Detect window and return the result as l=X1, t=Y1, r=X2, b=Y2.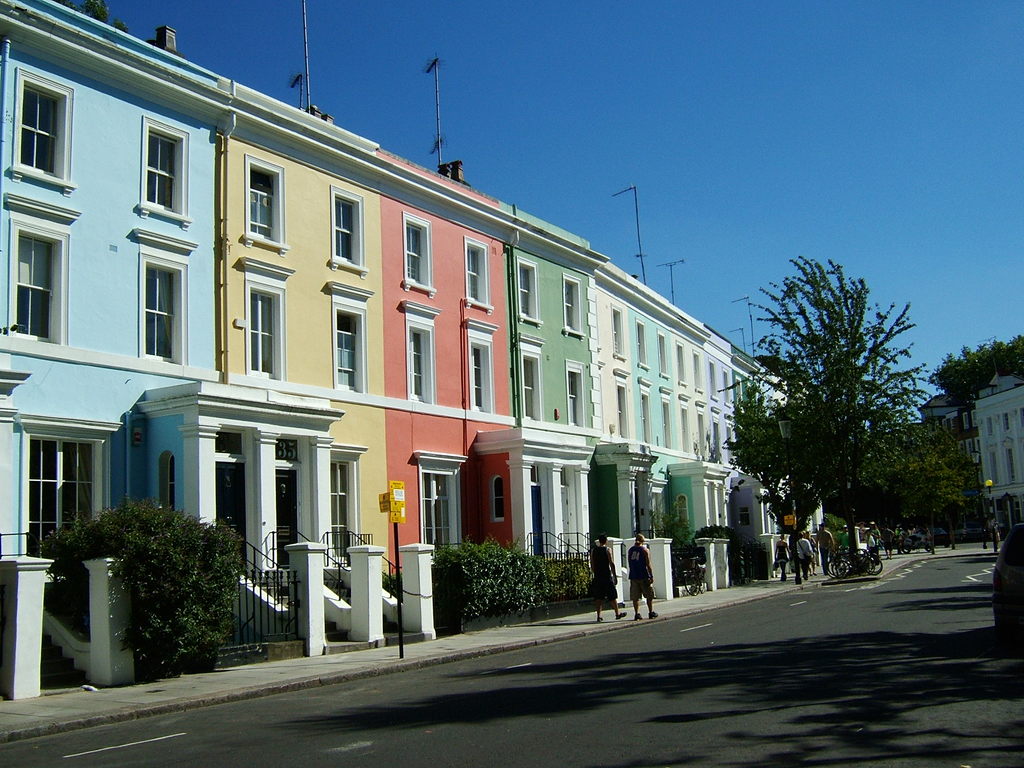
l=637, t=378, r=649, b=439.
